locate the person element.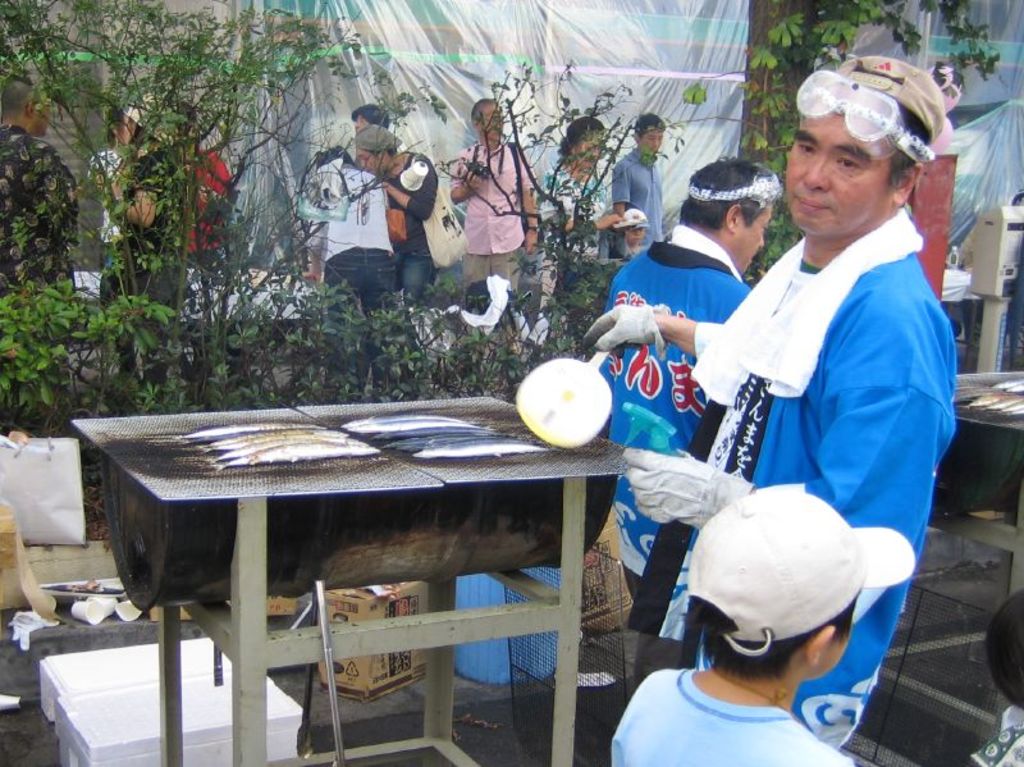
Element bbox: left=544, top=118, right=630, bottom=314.
